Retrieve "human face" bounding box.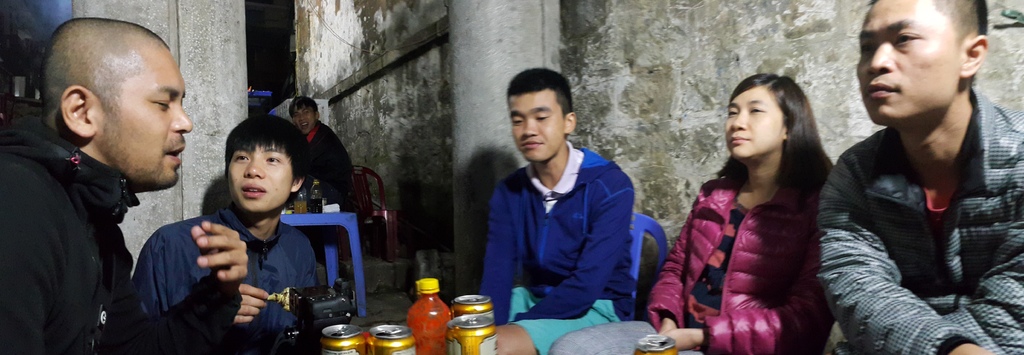
Bounding box: x1=230, y1=144, x2=294, y2=214.
